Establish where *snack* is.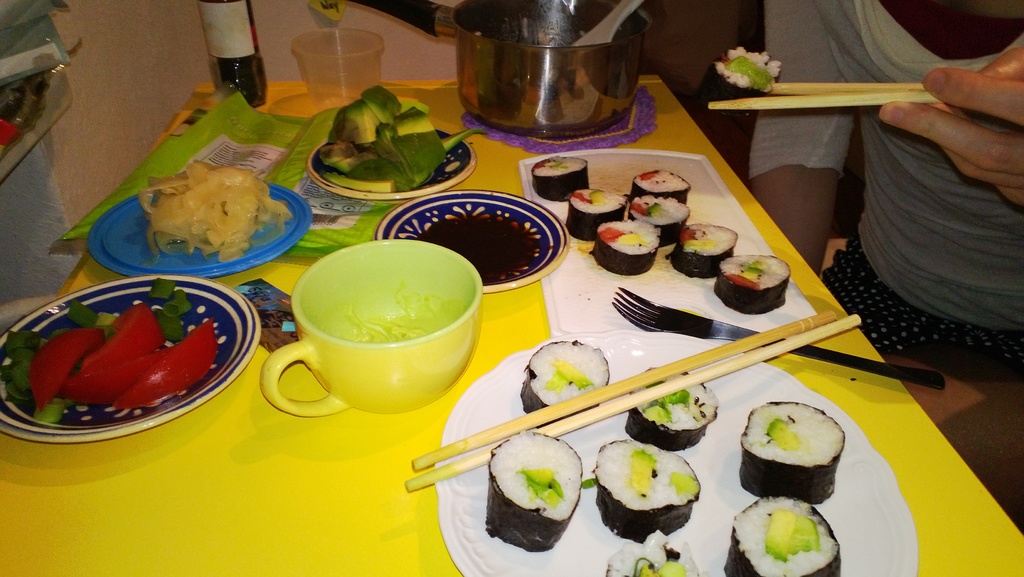
Established at 609:532:702:576.
